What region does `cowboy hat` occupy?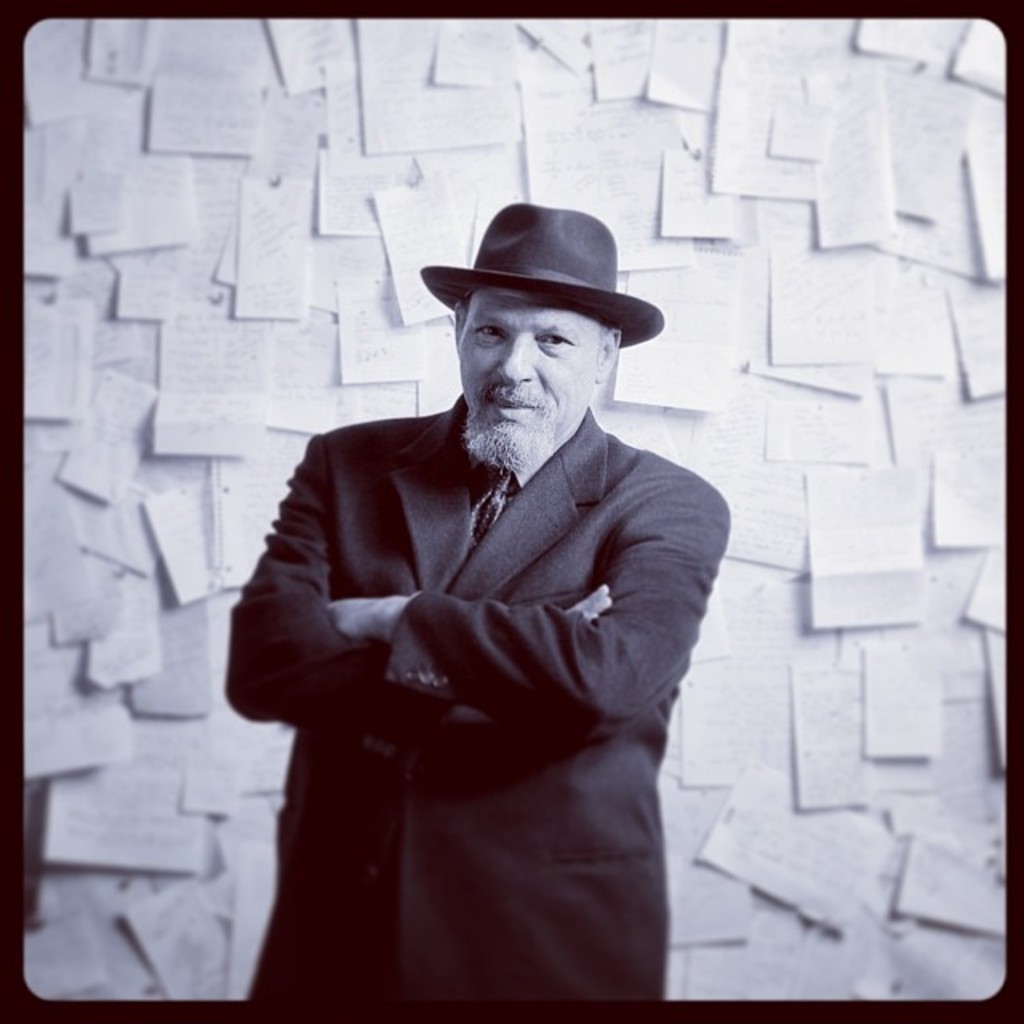
select_region(427, 190, 627, 368).
